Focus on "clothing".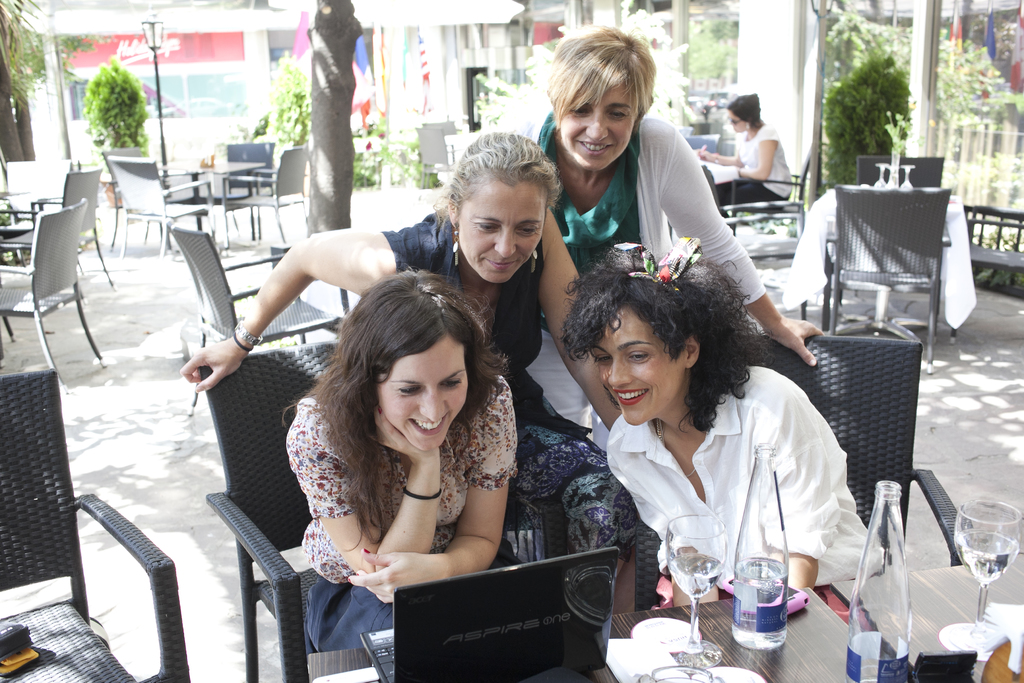
Focused at bbox=(514, 100, 765, 300).
